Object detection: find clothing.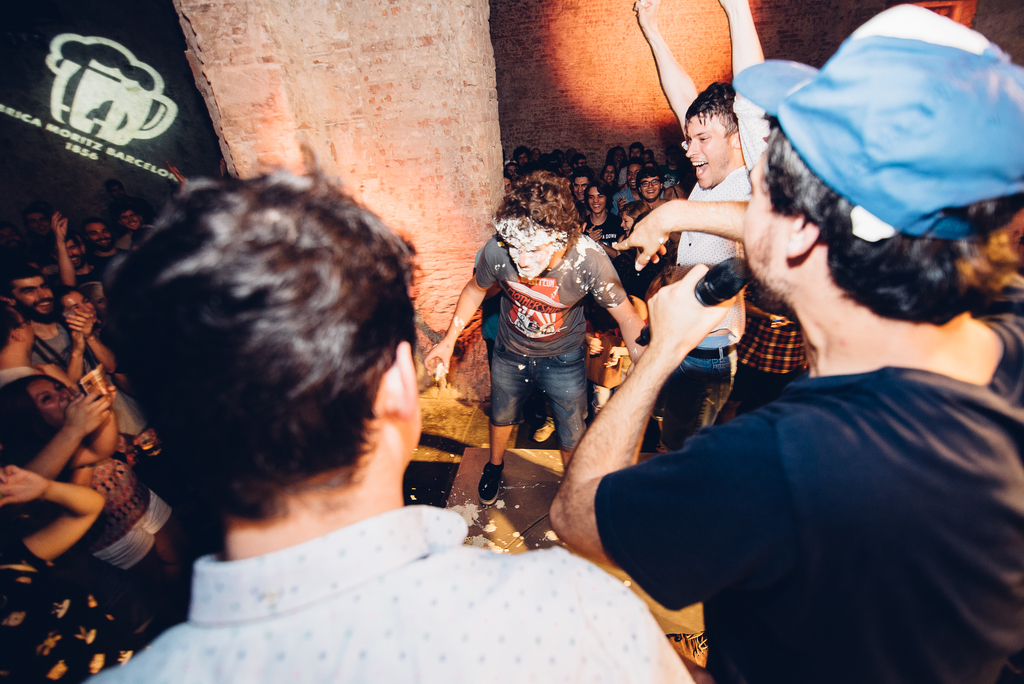
(675, 94, 771, 451).
